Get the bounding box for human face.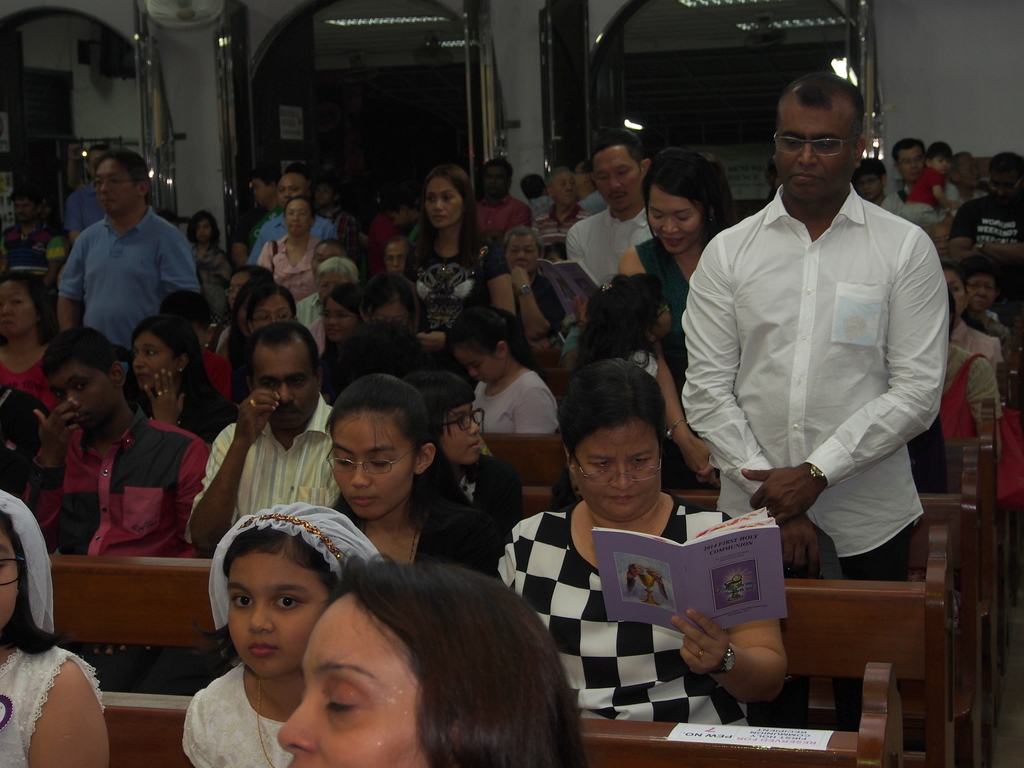
crop(945, 269, 963, 316).
